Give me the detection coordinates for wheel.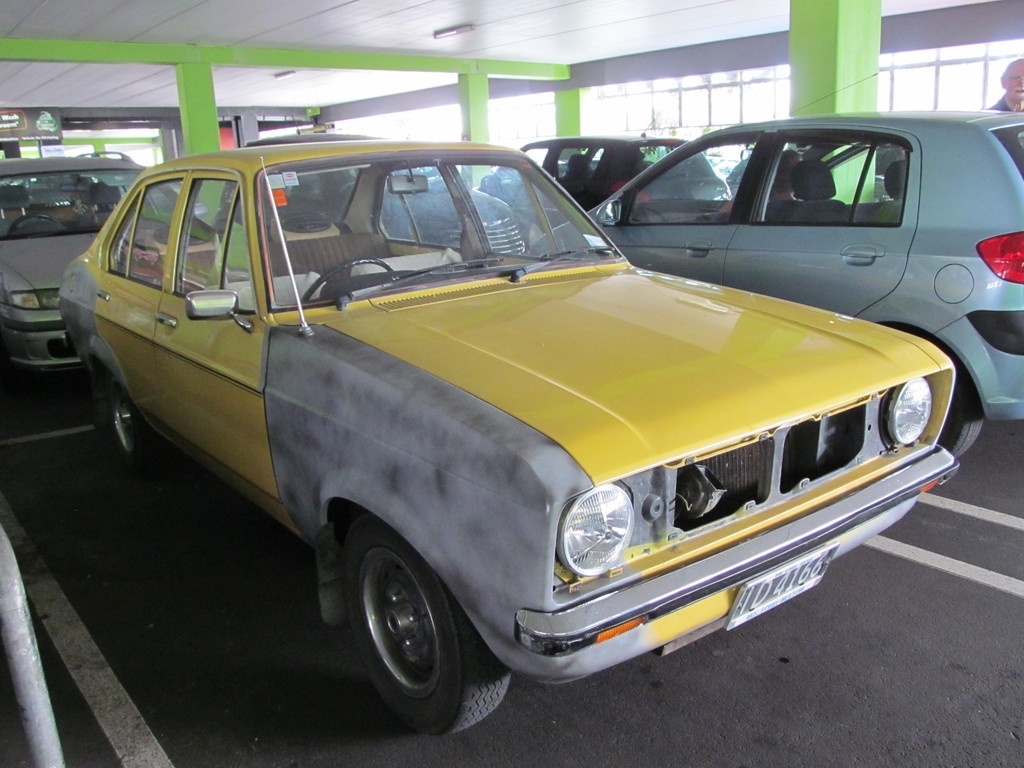
l=5, t=209, r=70, b=233.
